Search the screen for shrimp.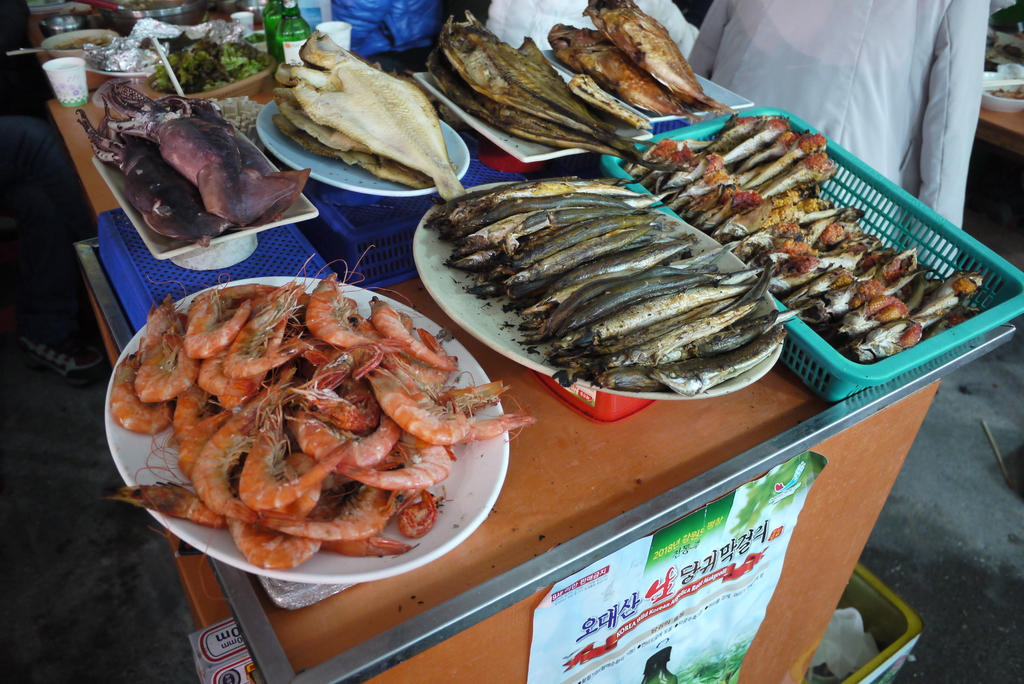
Found at 417, 395, 539, 444.
